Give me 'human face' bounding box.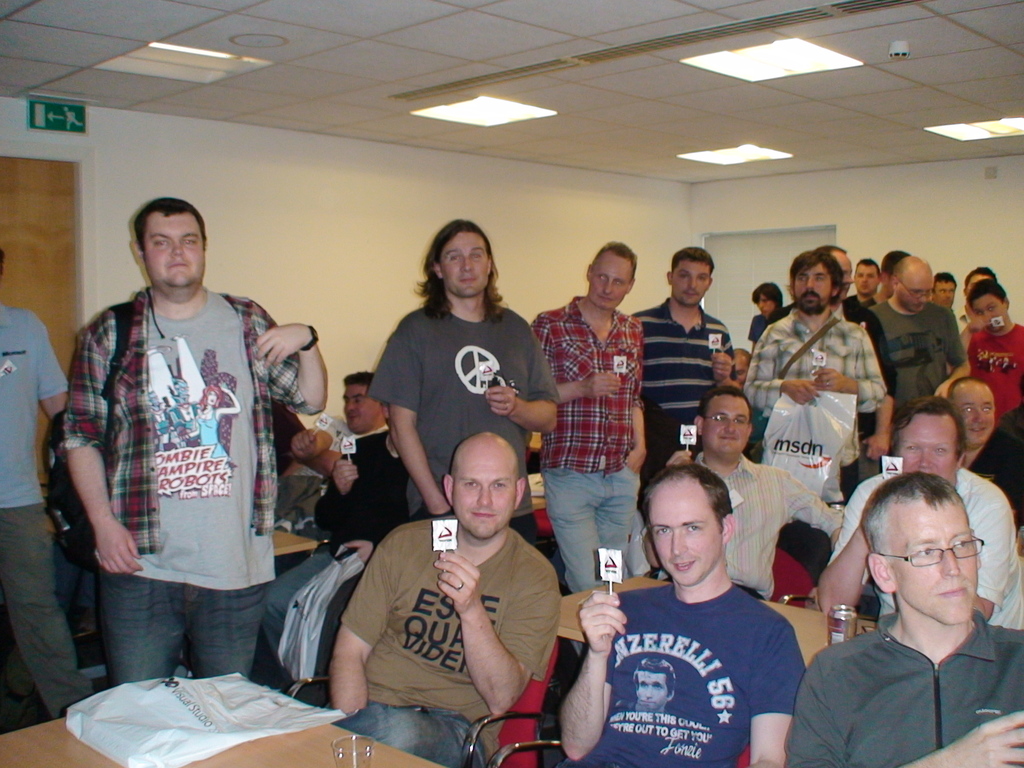
pyautogui.locateOnScreen(670, 259, 708, 306).
